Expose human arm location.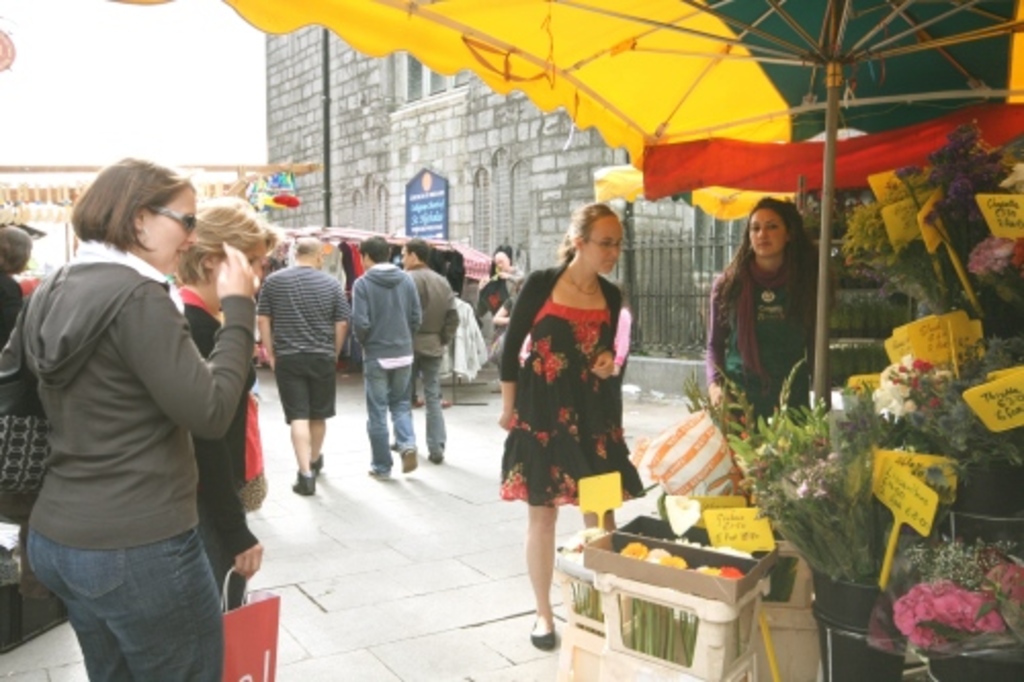
Exposed at rect(109, 246, 256, 436).
